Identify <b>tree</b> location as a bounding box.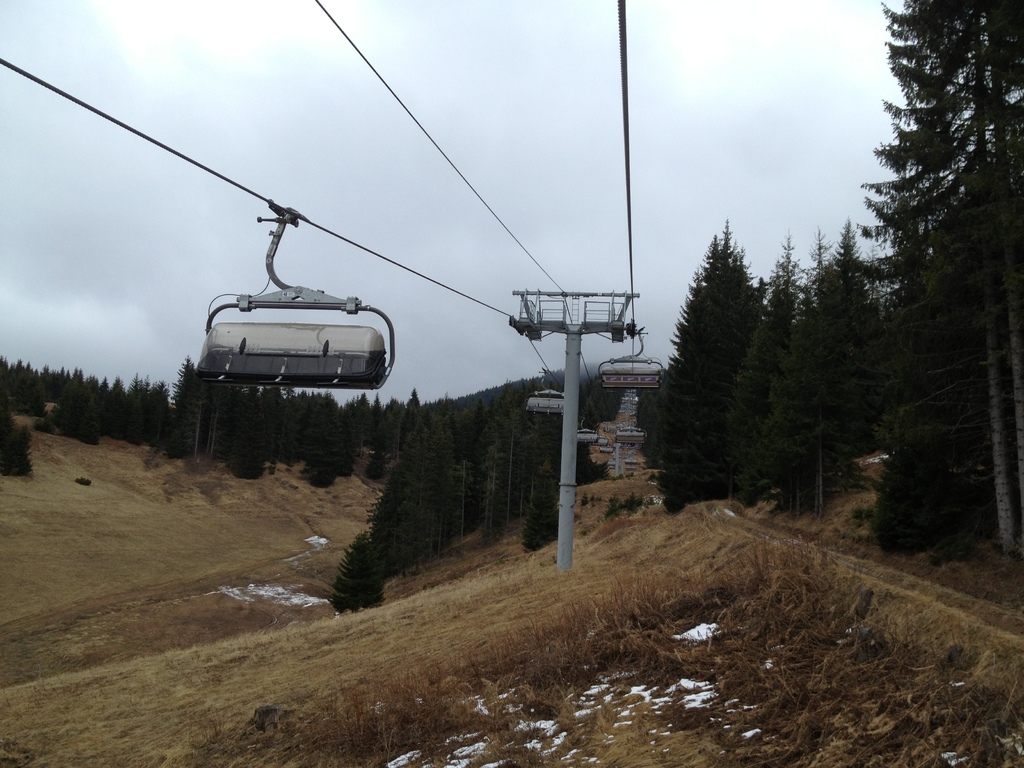
region(660, 204, 775, 521).
